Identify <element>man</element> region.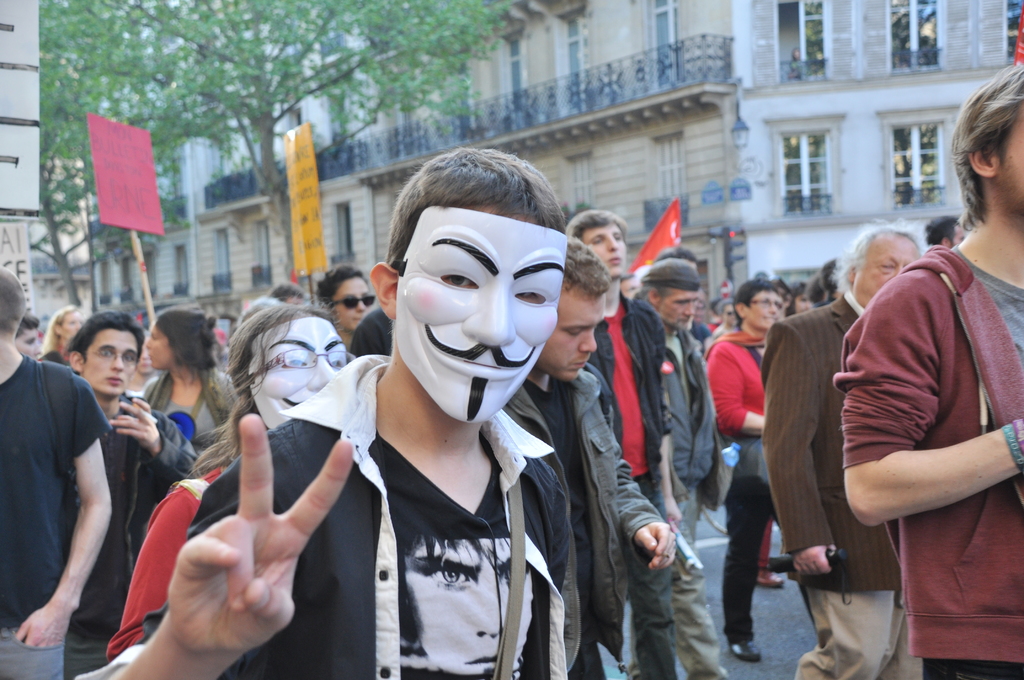
Region: select_region(0, 265, 115, 679).
